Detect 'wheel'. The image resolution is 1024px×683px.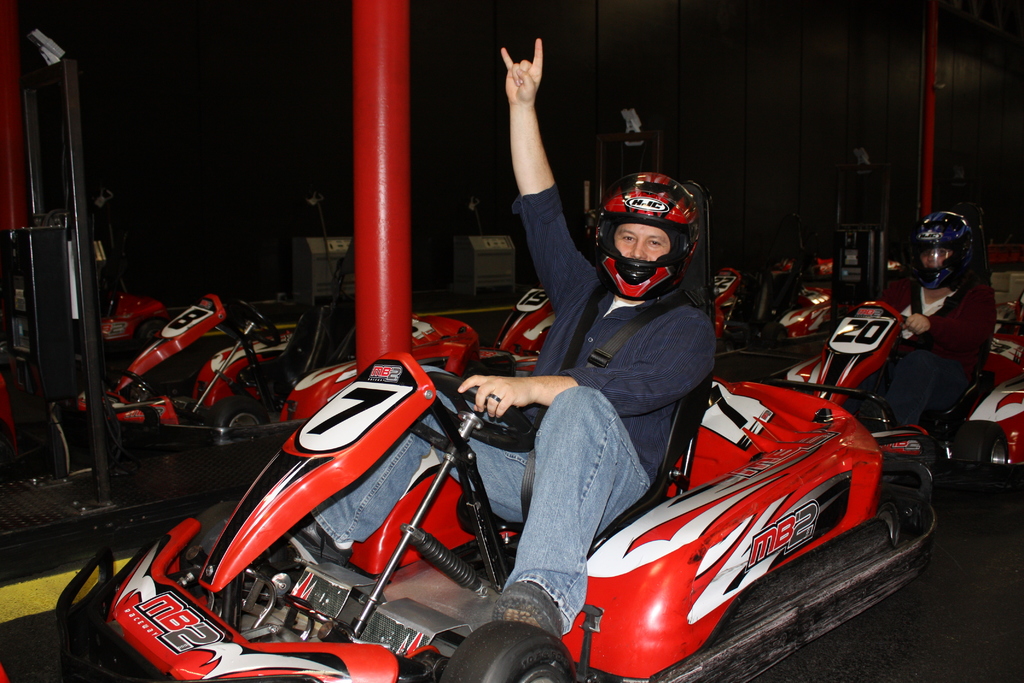
Rect(438, 621, 575, 682).
